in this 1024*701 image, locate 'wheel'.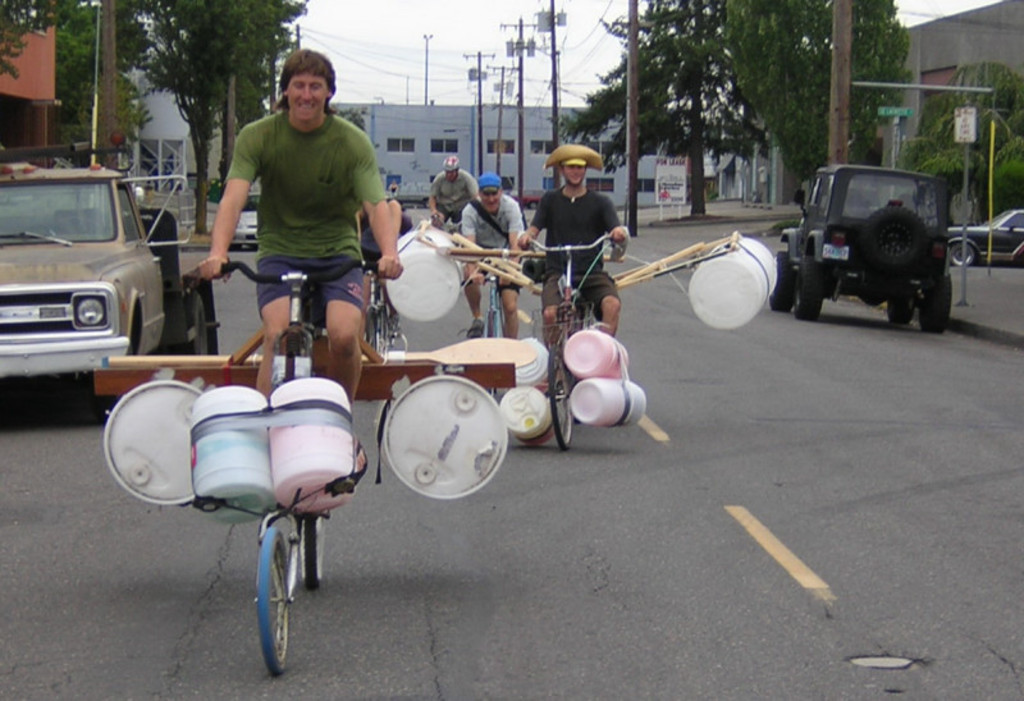
Bounding box: [302, 512, 326, 591].
